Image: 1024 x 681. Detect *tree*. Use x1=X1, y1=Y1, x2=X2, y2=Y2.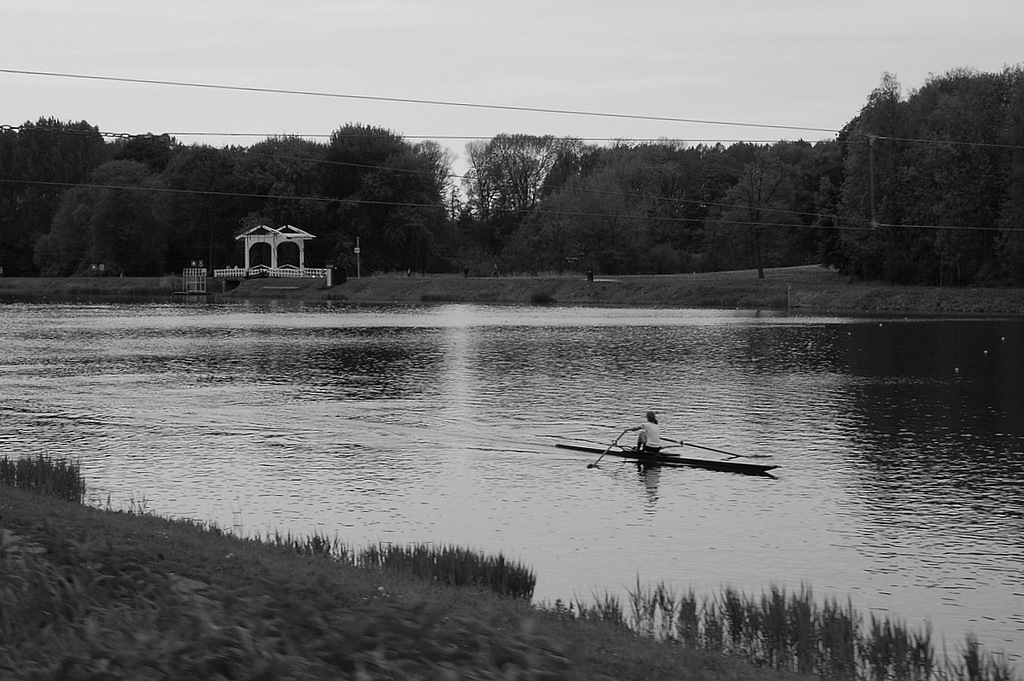
x1=318, y1=117, x2=422, y2=190.
